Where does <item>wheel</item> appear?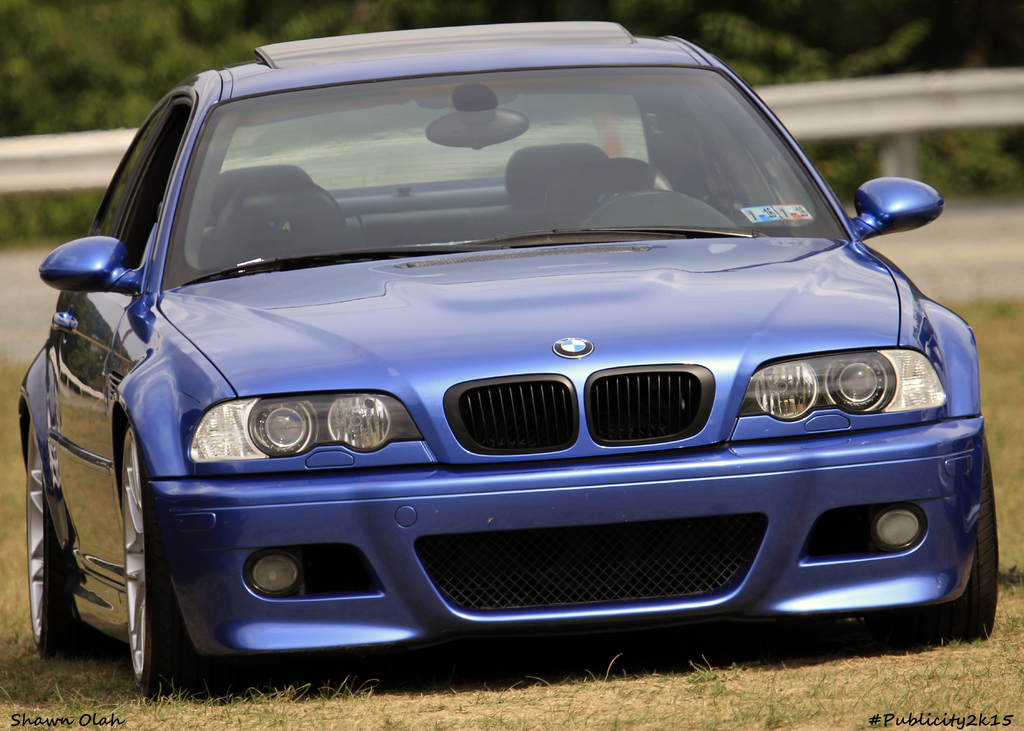
Appears at 25/405/88/653.
